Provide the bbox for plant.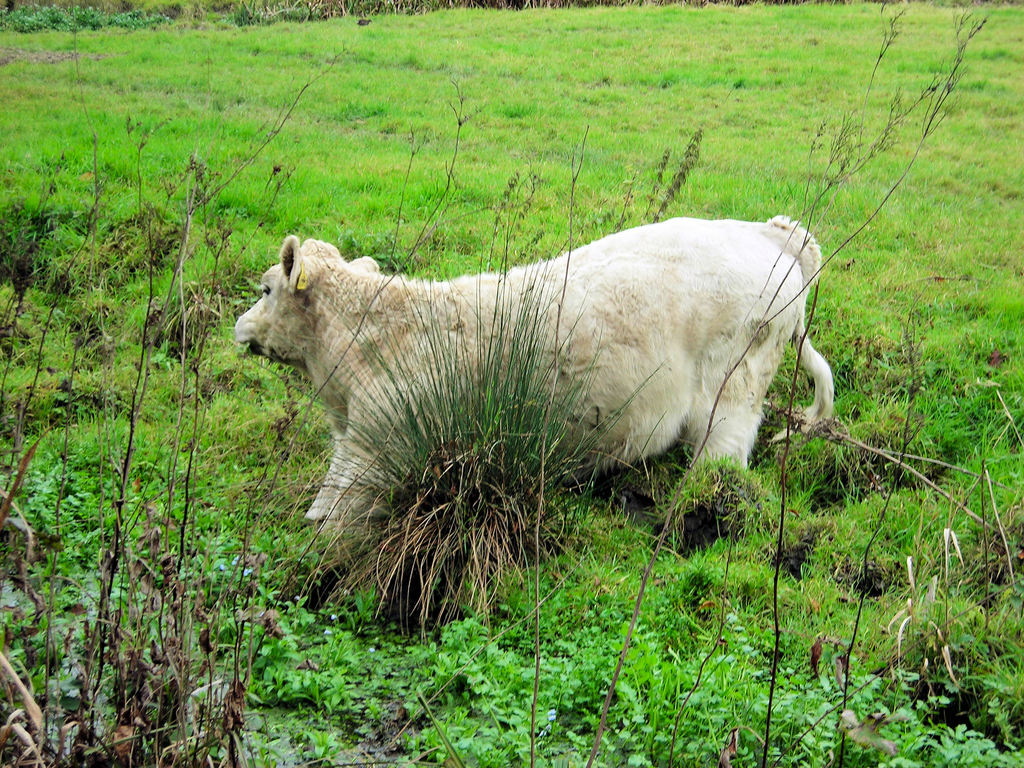
[346, 0, 391, 19].
